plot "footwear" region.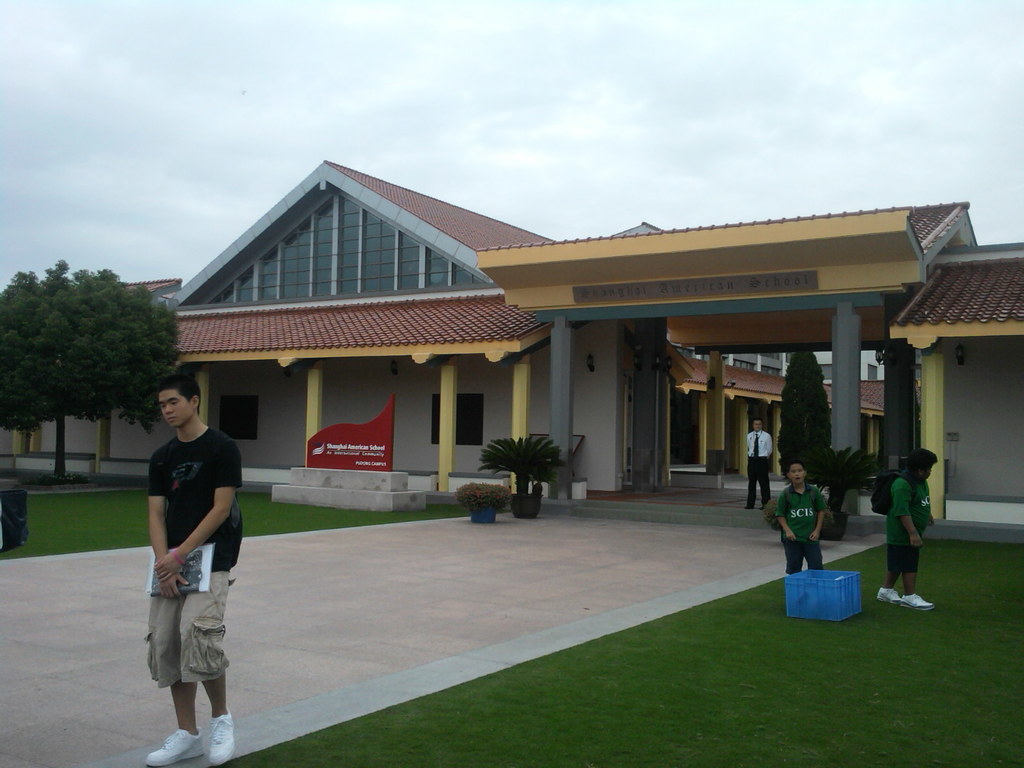
Plotted at <box>142,728,206,767</box>.
